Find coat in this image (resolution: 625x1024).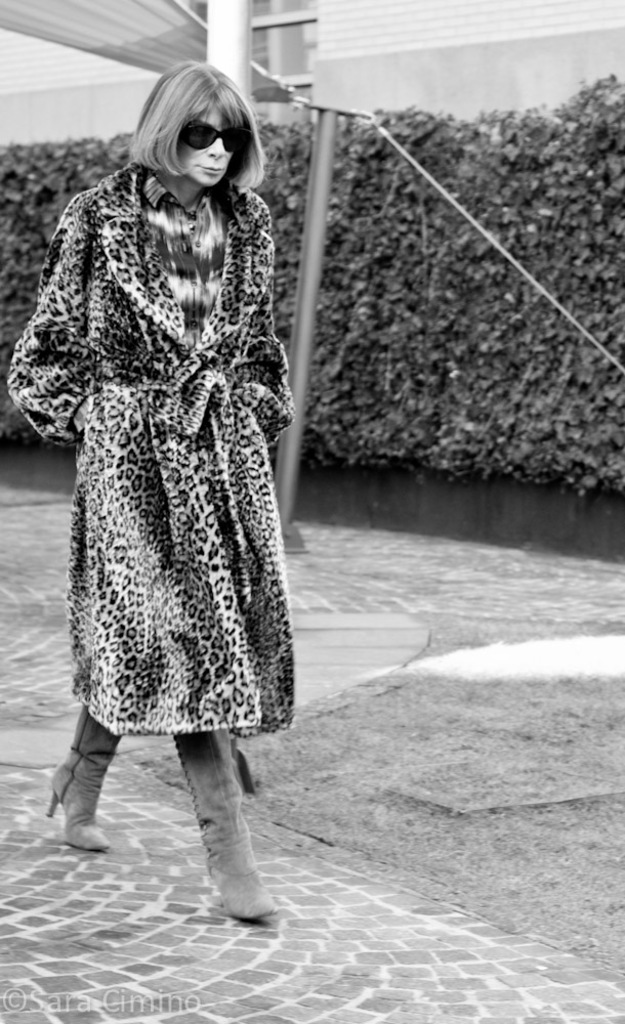
pyautogui.locateOnScreen(0, 171, 292, 717).
